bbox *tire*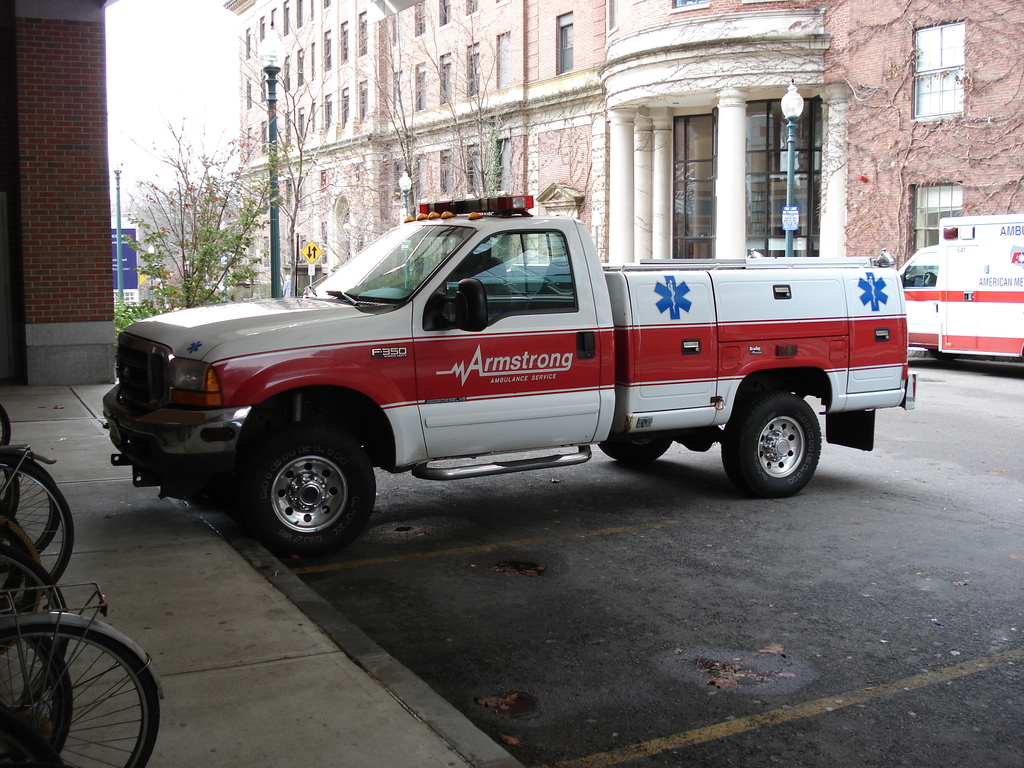
select_region(0, 403, 11, 445)
